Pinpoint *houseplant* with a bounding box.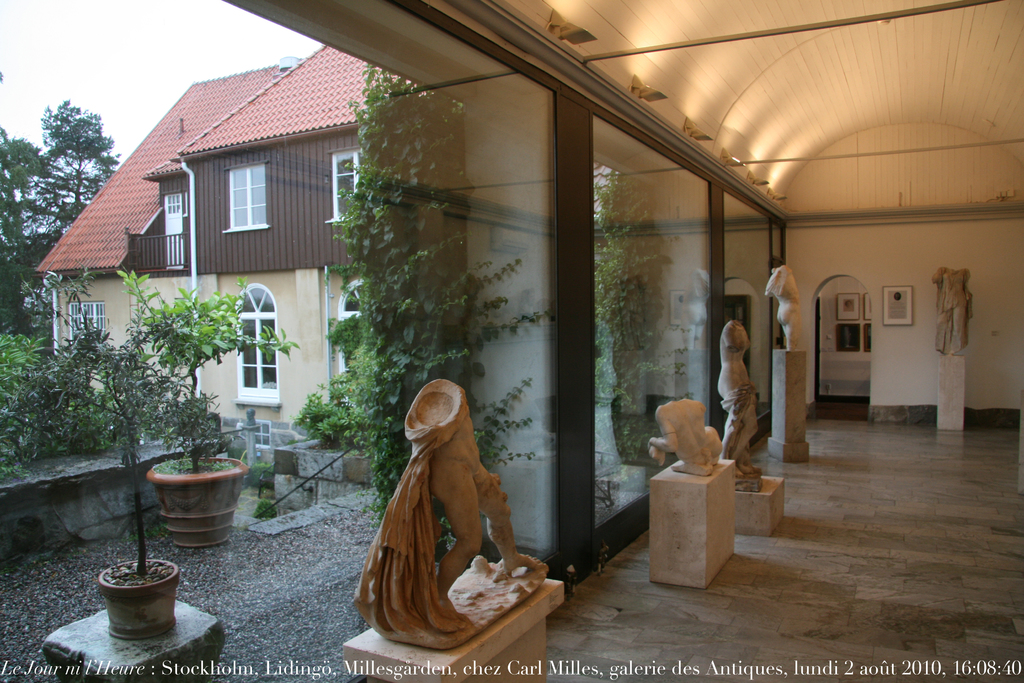
[left=2, top=261, right=241, bottom=645].
